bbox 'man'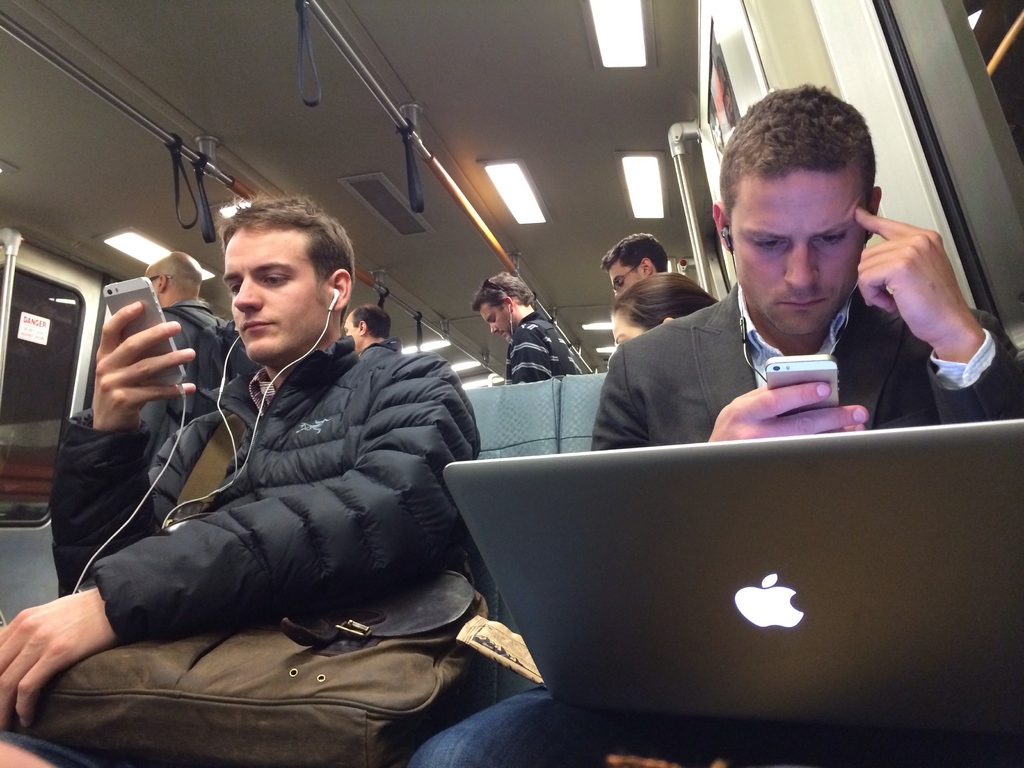
(left=411, top=81, right=1023, bottom=767)
